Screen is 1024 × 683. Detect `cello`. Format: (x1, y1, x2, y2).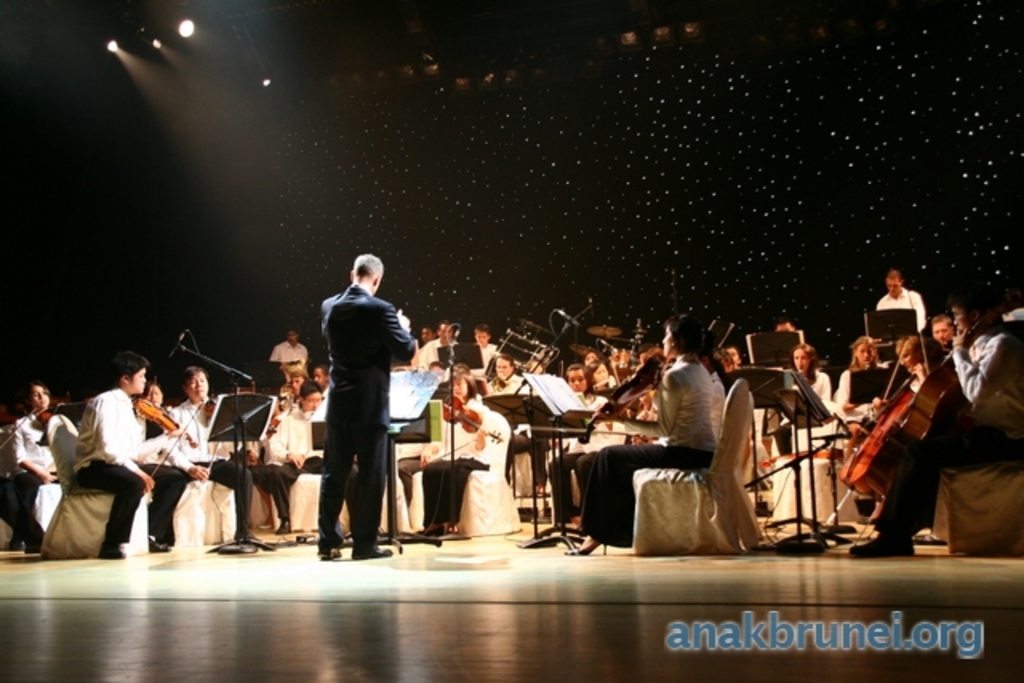
(424, 398, 499, 465).
